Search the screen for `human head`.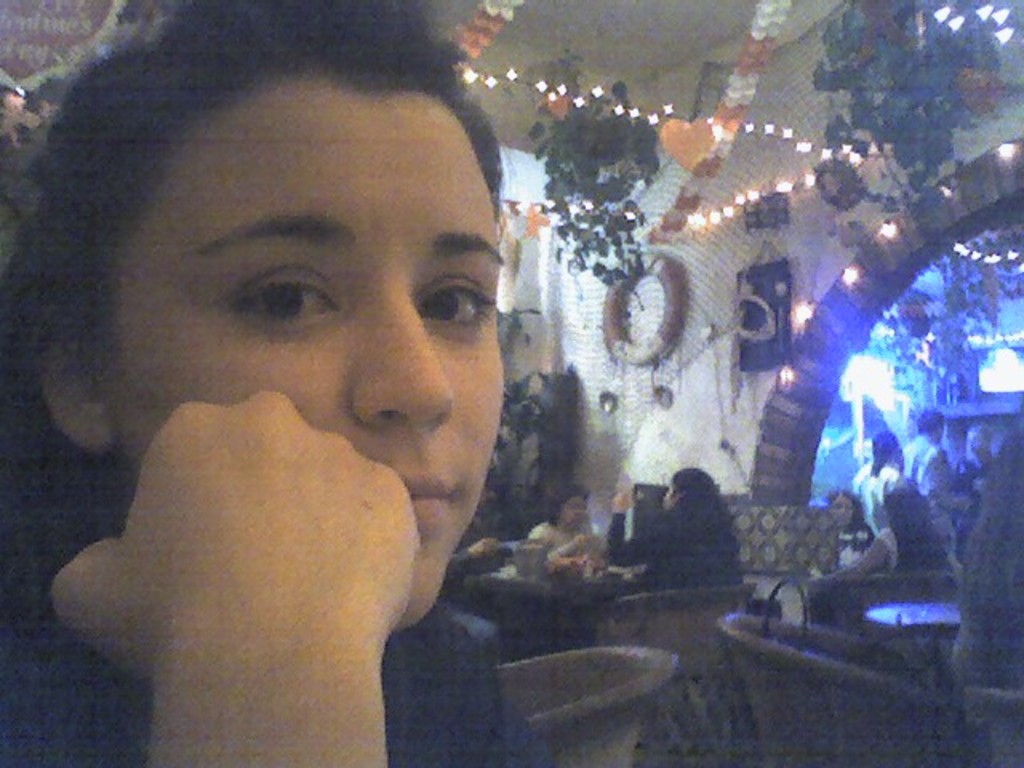
Found at (left=824, top=485, right=869, bottom=523).
